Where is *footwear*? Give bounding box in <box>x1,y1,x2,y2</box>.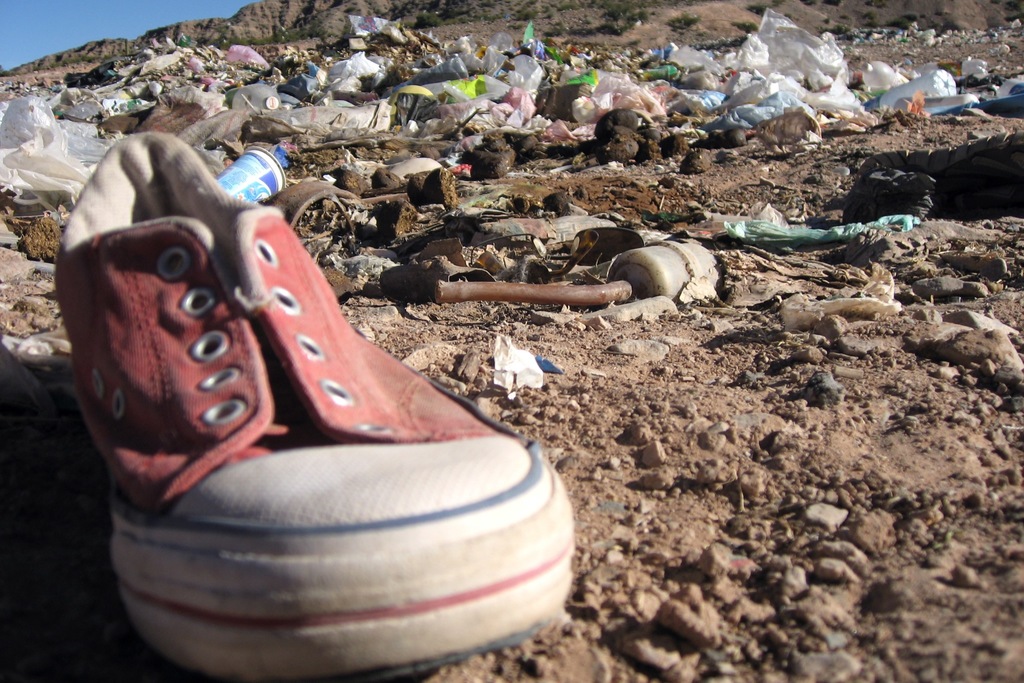
<box>76,113,588,643</box>.
